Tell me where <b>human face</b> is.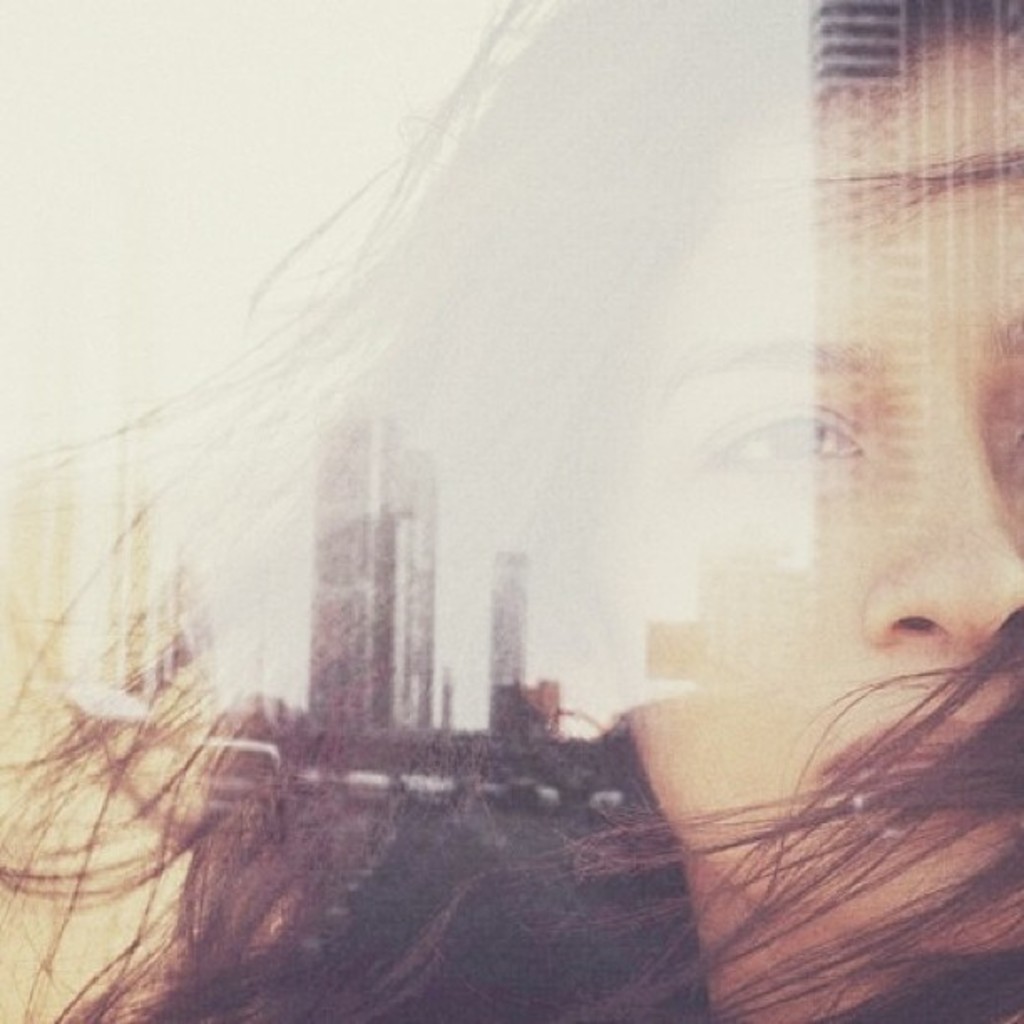
<b>human face</b> is at rect(611, 102, 1023, 925).
